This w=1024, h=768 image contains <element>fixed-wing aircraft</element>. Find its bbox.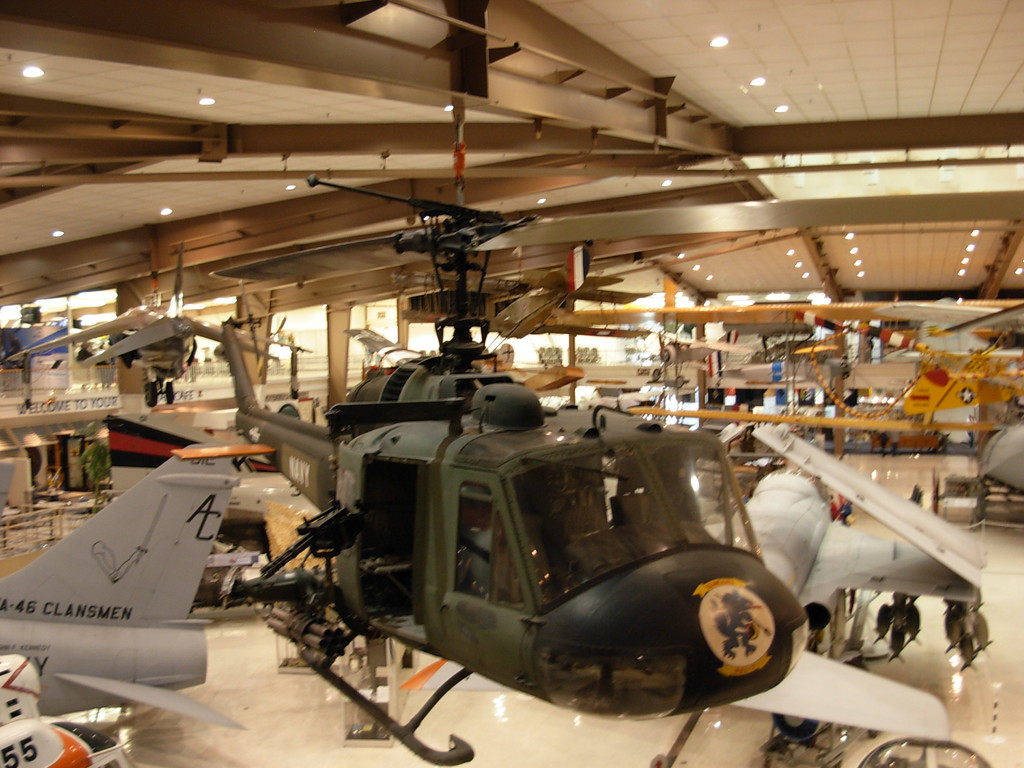
(x1=1, y1=244, x2=308, y2=403).
